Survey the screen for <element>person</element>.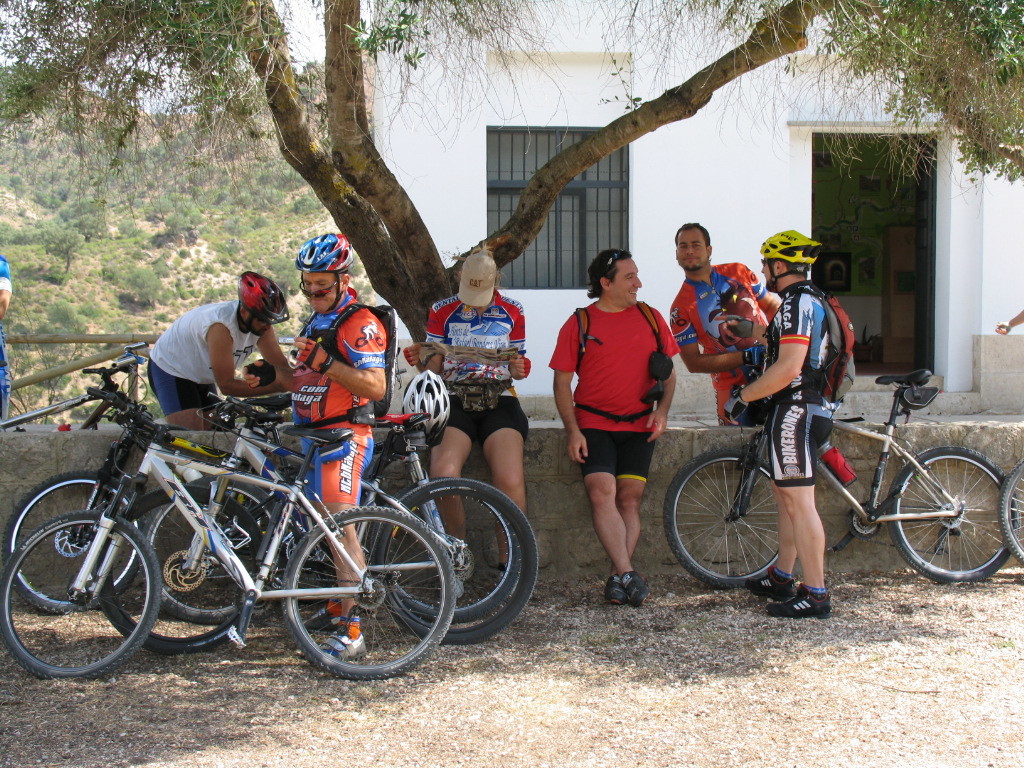
Survey found: (721, 226, 834, 620).
